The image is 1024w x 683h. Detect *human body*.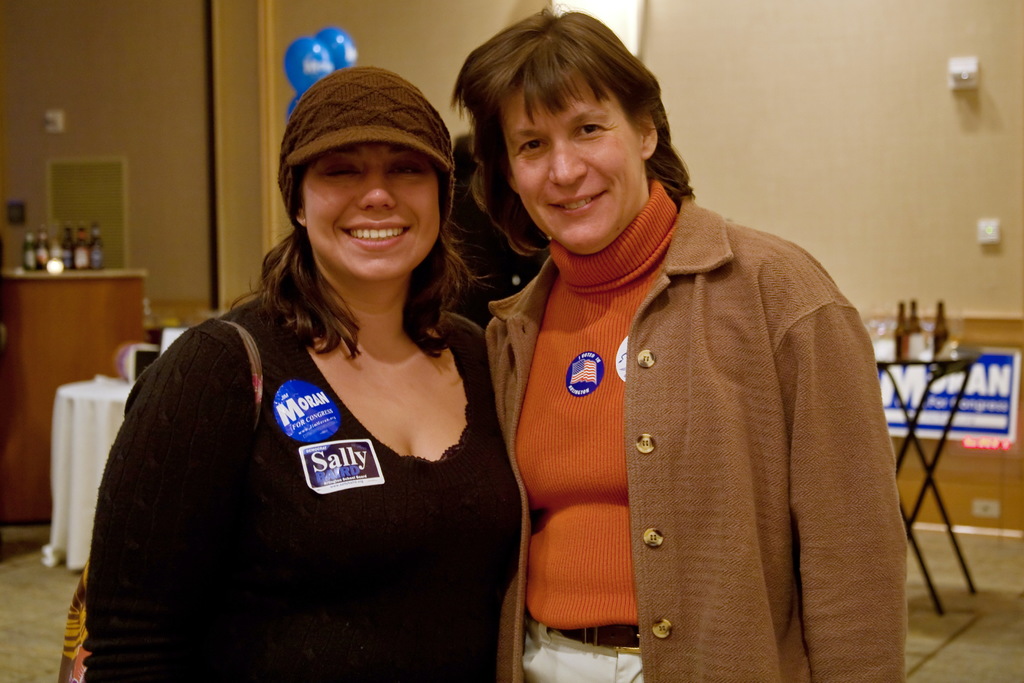
Detection: bbox(81, 60, 533, 682).
